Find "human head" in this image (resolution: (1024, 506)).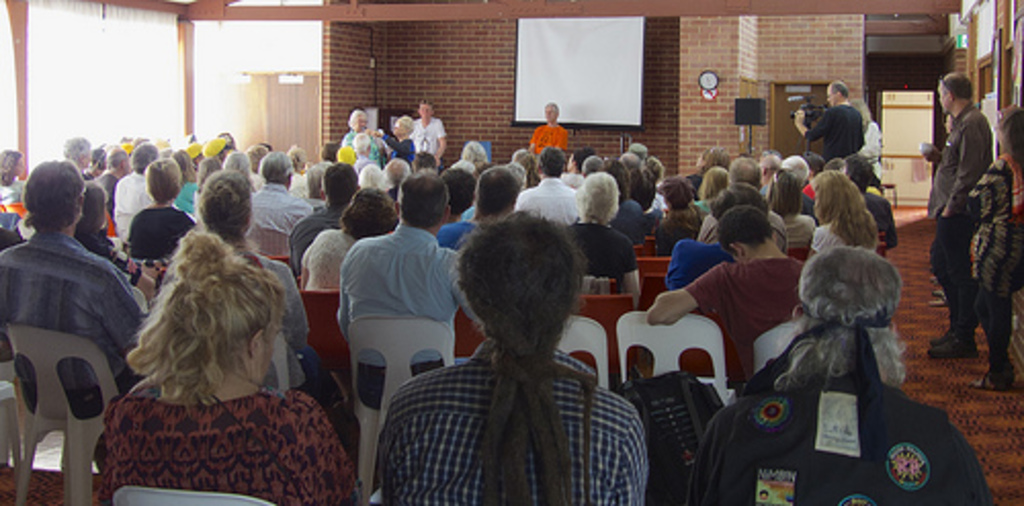
(131, 135, 154, 174).
